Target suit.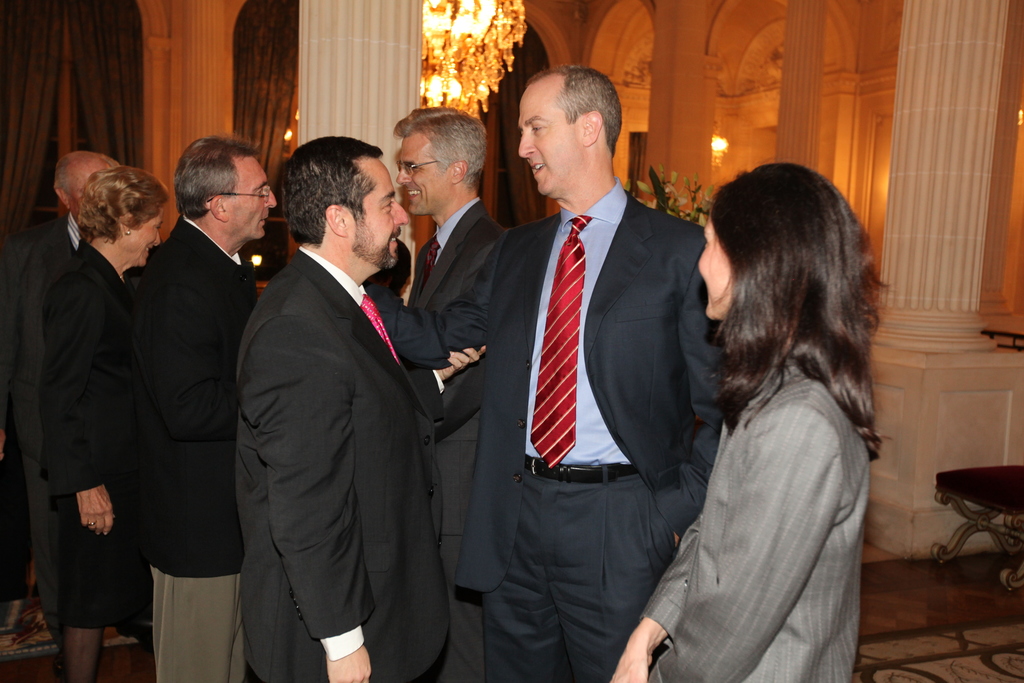
Target region: [33, 242, 119, 512].
